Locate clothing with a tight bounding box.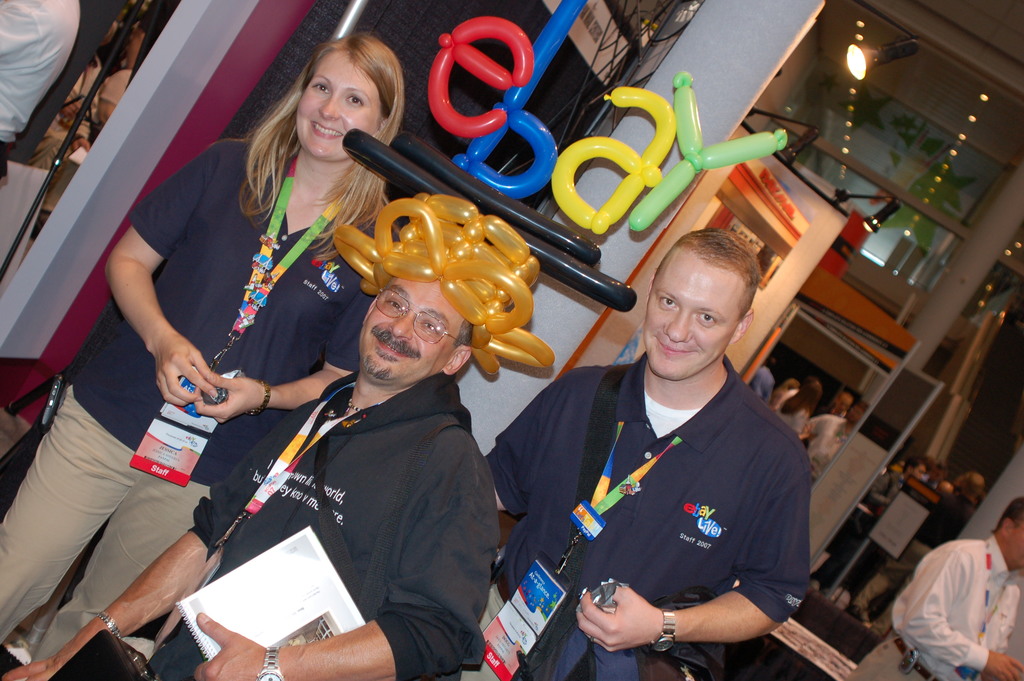
region(921, 477, 939, 492).
